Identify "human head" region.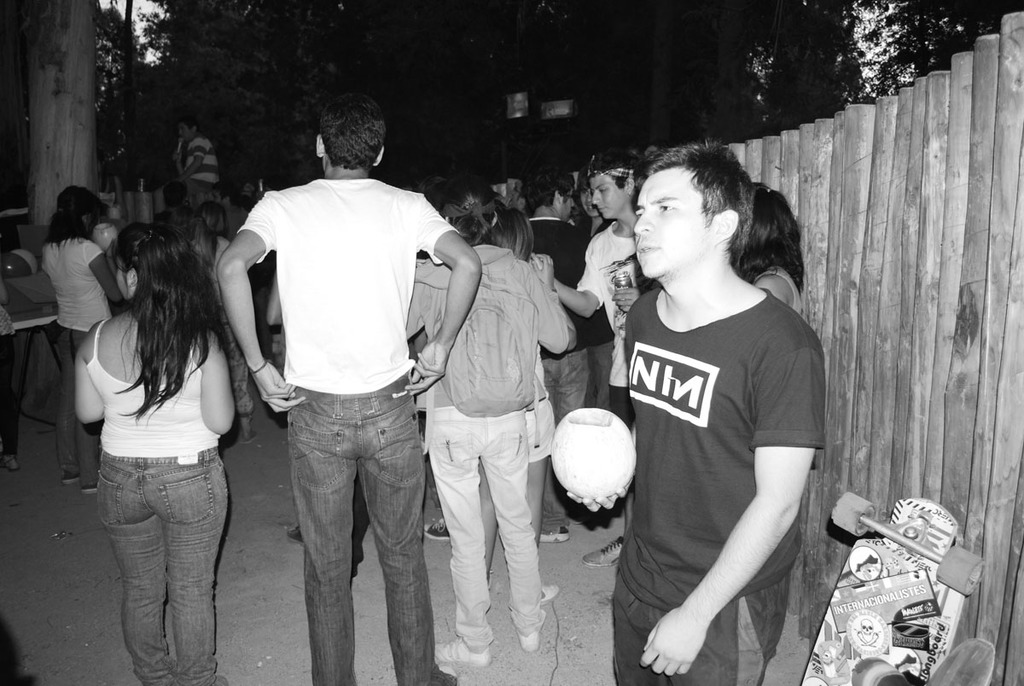
Region: left=739, top=181, right=800, bottom=270.
